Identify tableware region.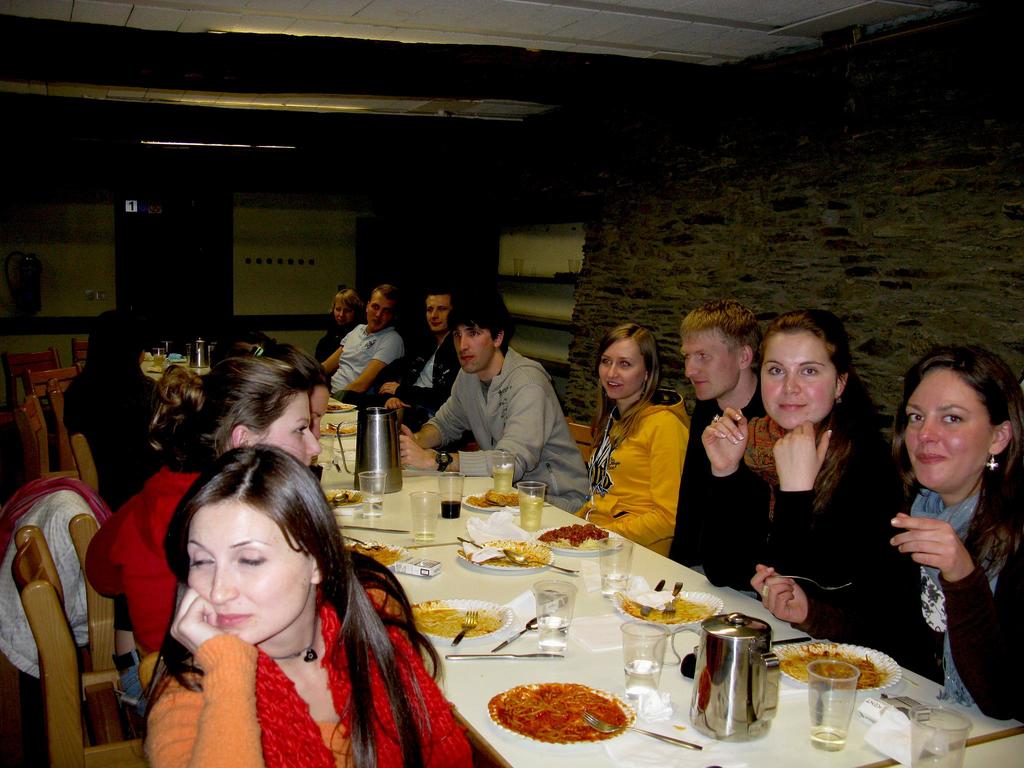
Region: detection(518, 482, 545, 532).
